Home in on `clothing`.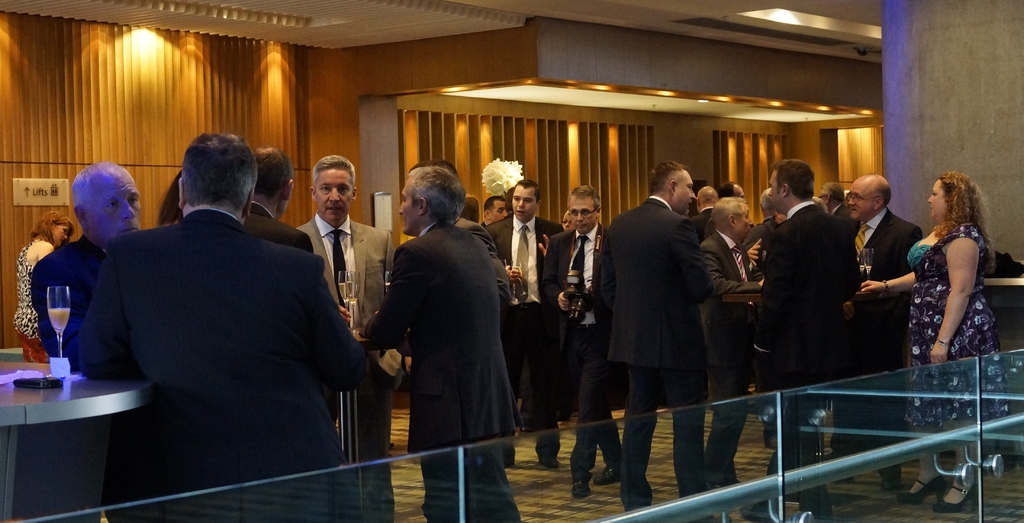
Homed in at box=[751, 192, 862, 465].
